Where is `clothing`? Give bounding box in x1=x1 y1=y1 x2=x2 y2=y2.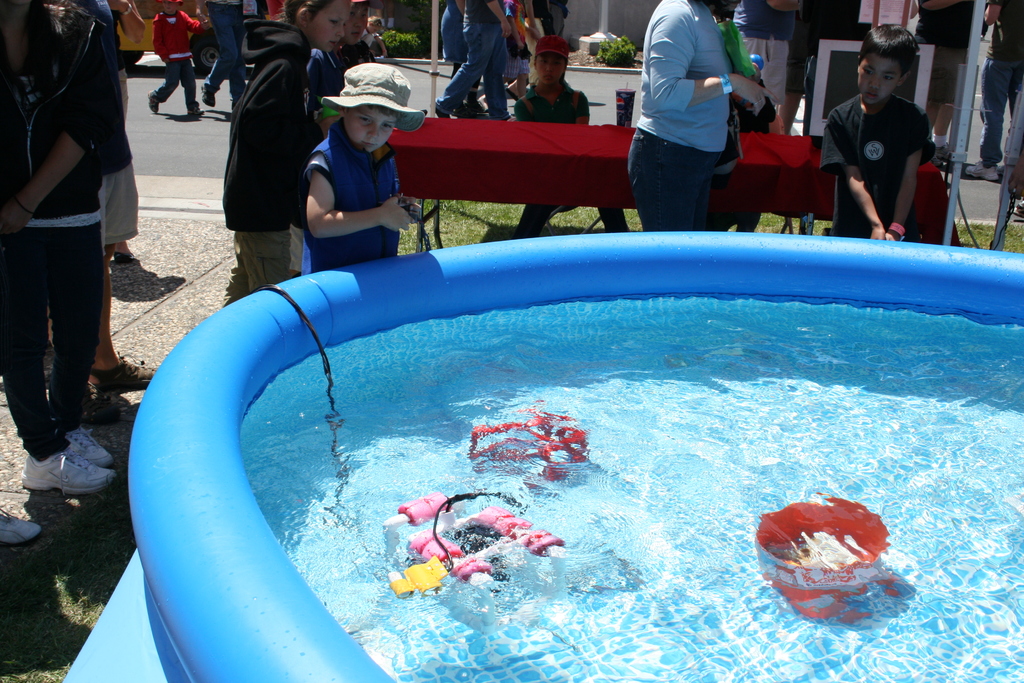
x1=630 y1=0 x2=732 y2=239.
